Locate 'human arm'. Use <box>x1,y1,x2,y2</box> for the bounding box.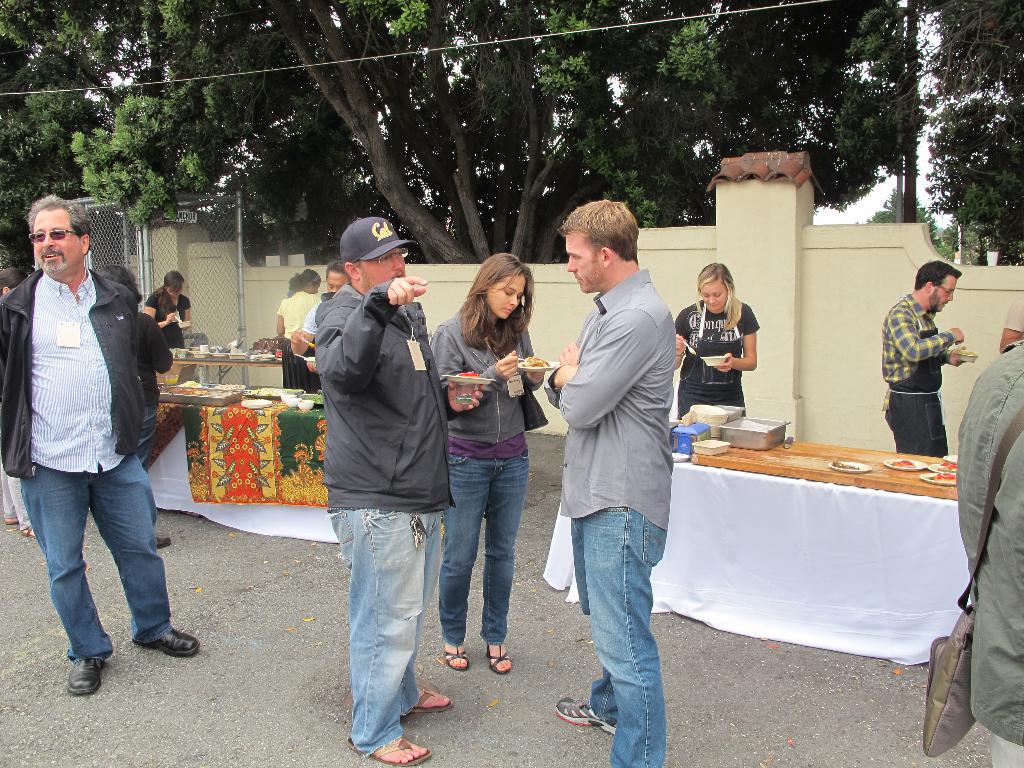
<box>890,307,977,363</box>.
